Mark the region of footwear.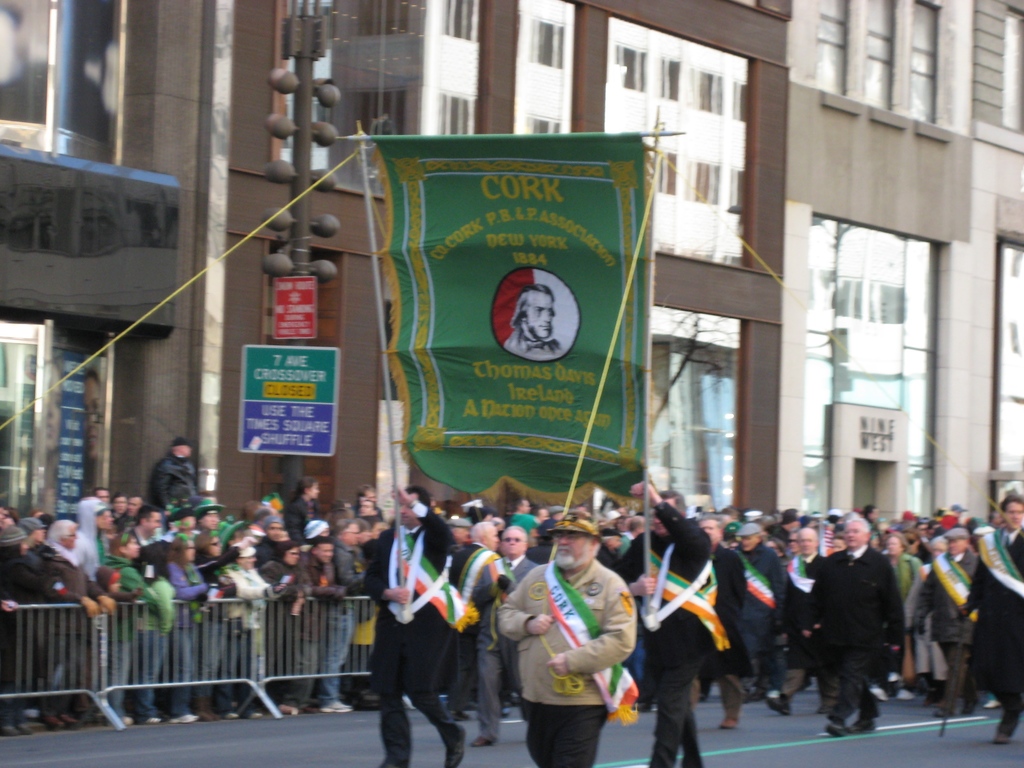
Region: 65/712/79/729.
